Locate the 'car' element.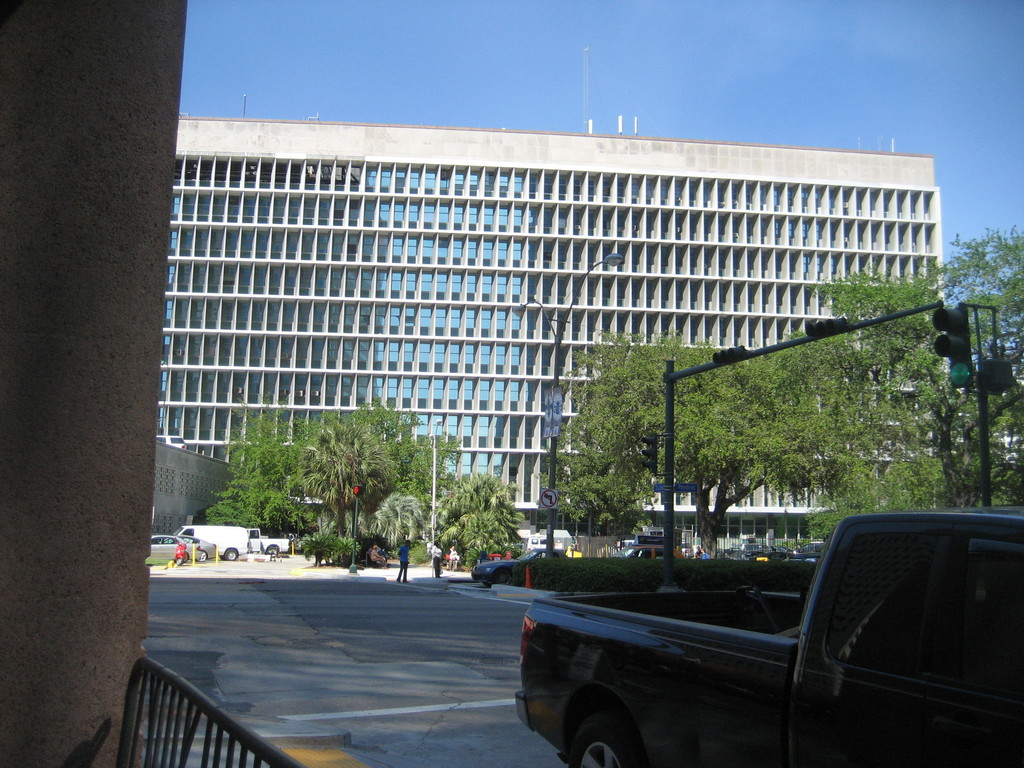
Element bbox: [left=512, top=491, right=1023, bottom=767].
